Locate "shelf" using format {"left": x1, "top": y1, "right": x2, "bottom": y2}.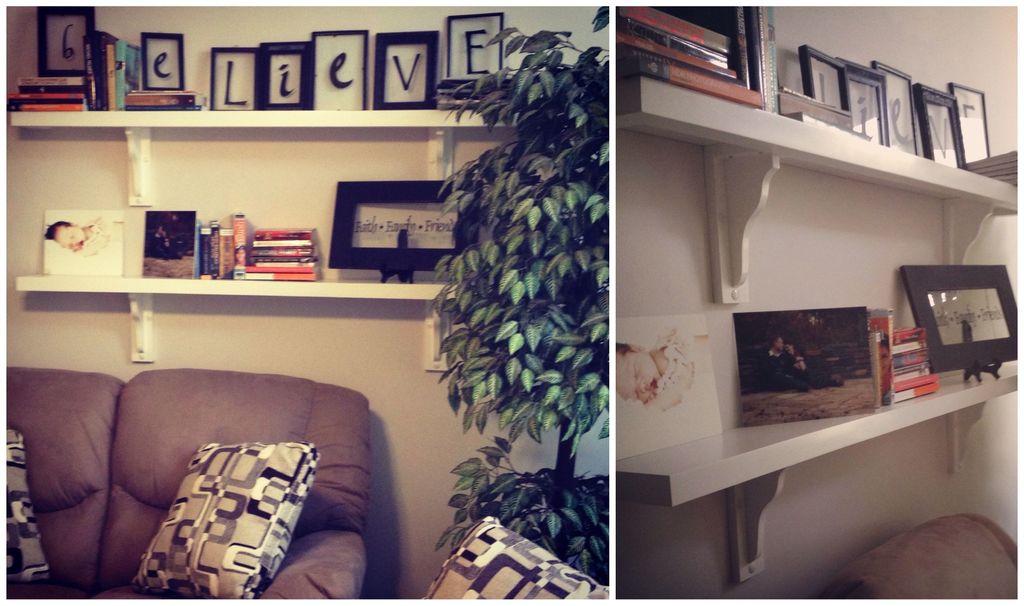
{"left": 6, "top": 227, "right": 561, "bottom": 381}.
